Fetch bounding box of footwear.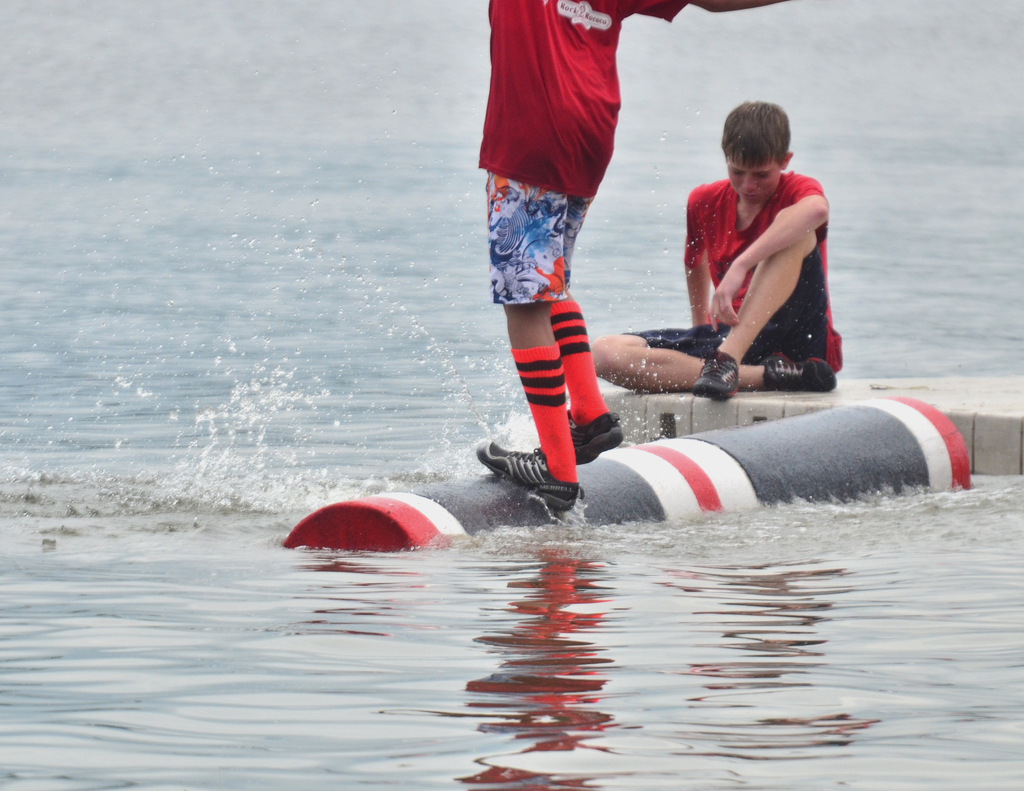
Bbox: box(566, 414, 622, 466).
